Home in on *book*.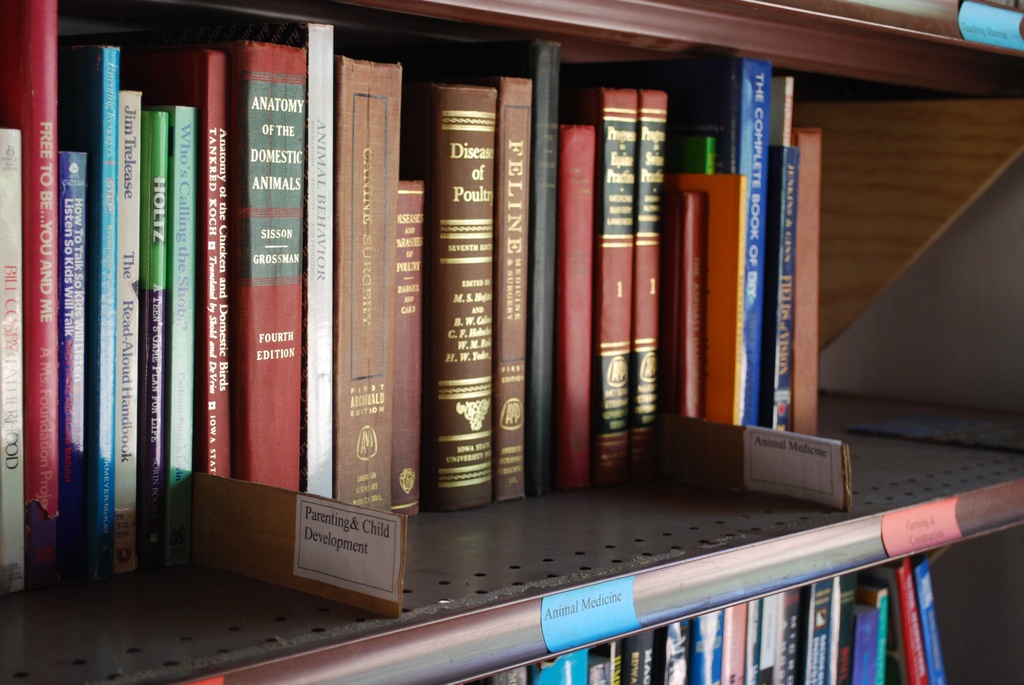
Homed in at {"left": 673, "top": 171, "right": 748, "bottom": 421}.
